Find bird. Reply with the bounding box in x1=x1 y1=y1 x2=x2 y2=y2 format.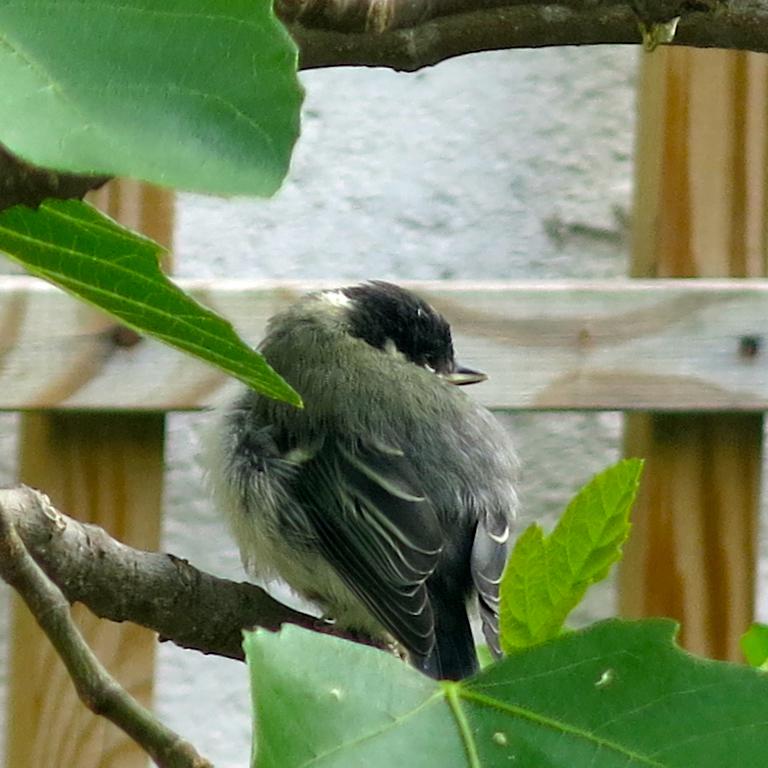
x1=190 y1=290 x2=548 y2=666.
